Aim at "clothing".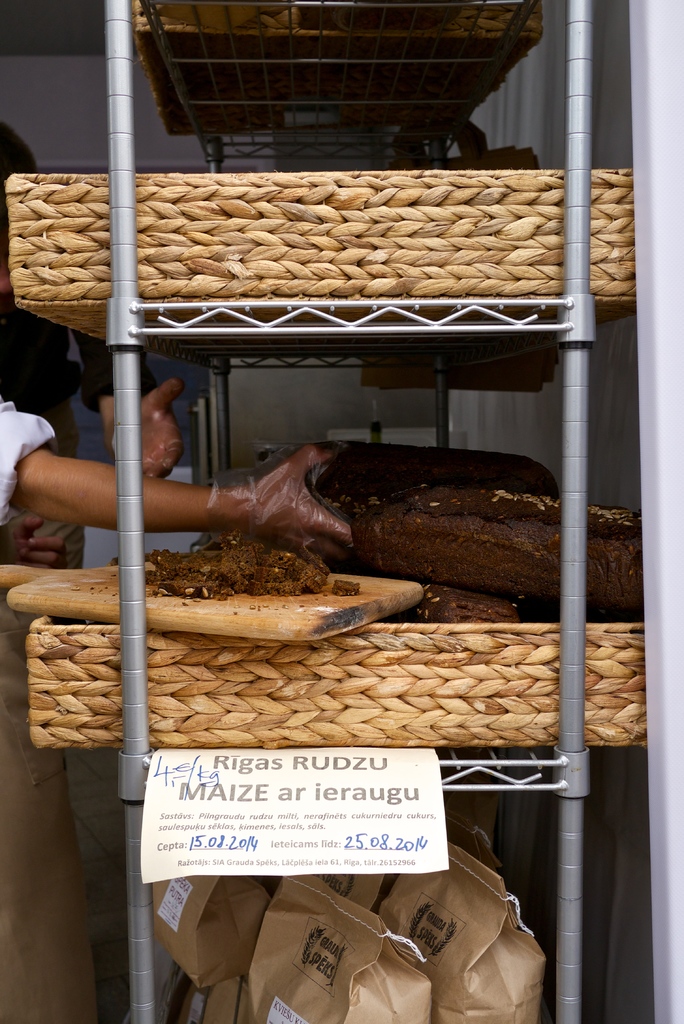
Aimed at crop(0, 390, 101, 1023).
